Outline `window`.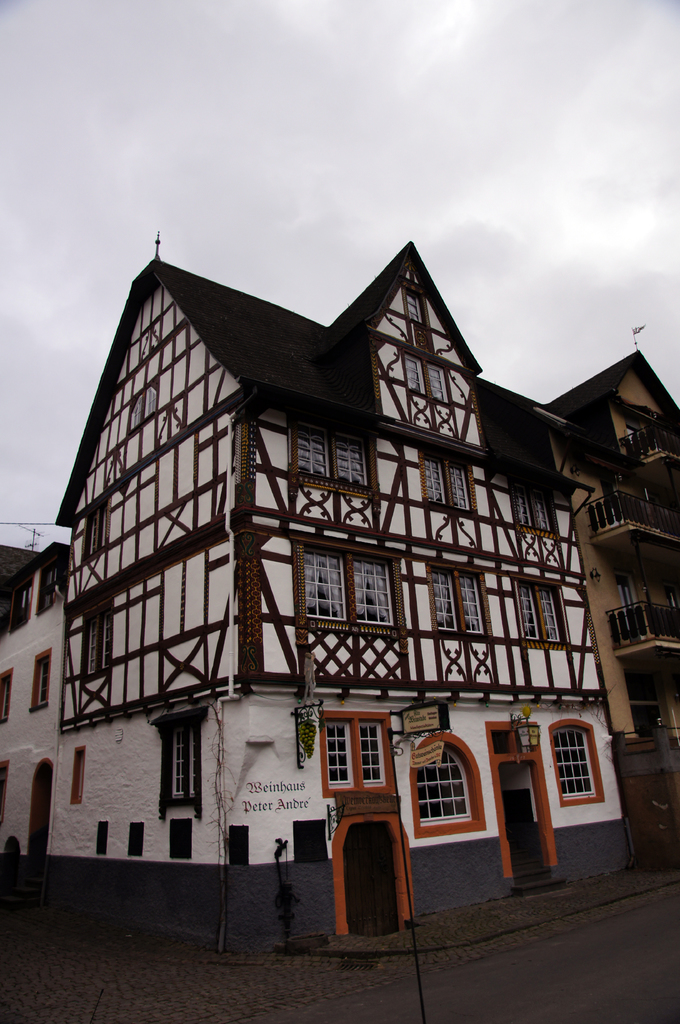
Outline: detection(594, 473, 622, 531).
